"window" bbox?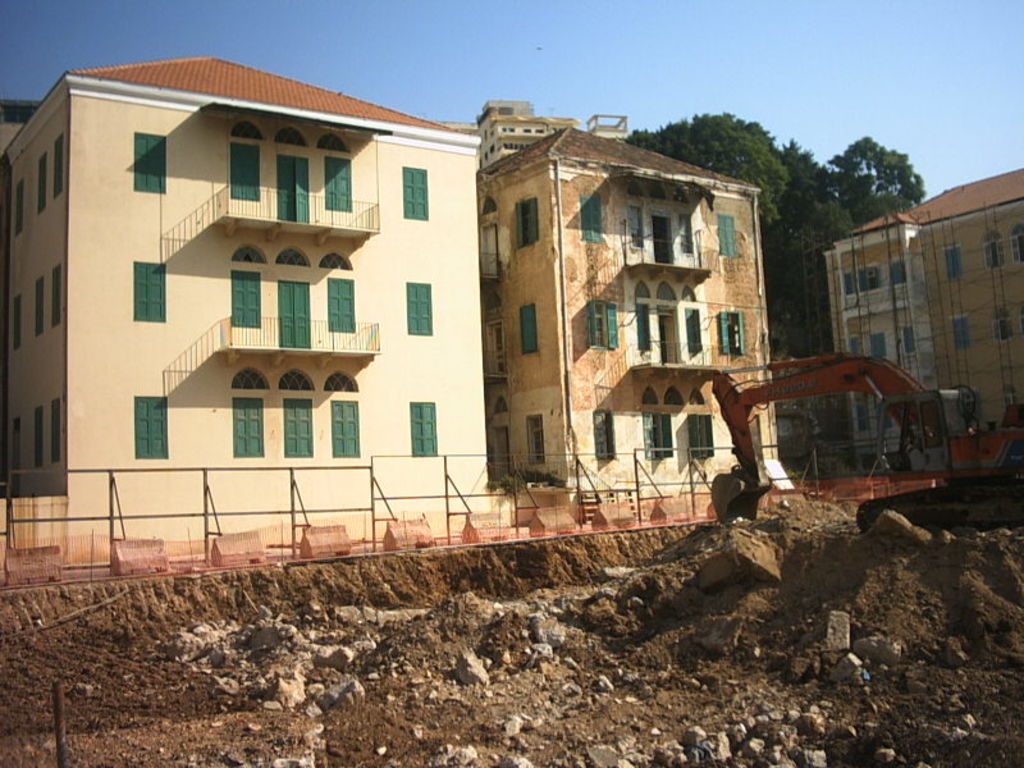
select_region(719, 215, 733, 260)
